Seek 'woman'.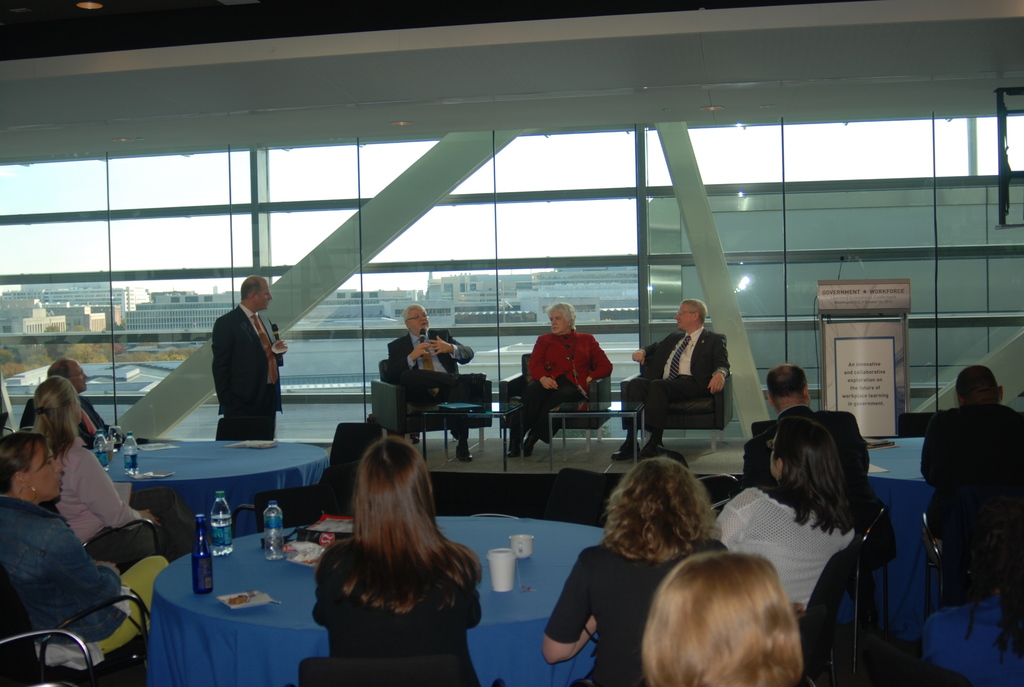
select_region(28, 374, 205, 562).
